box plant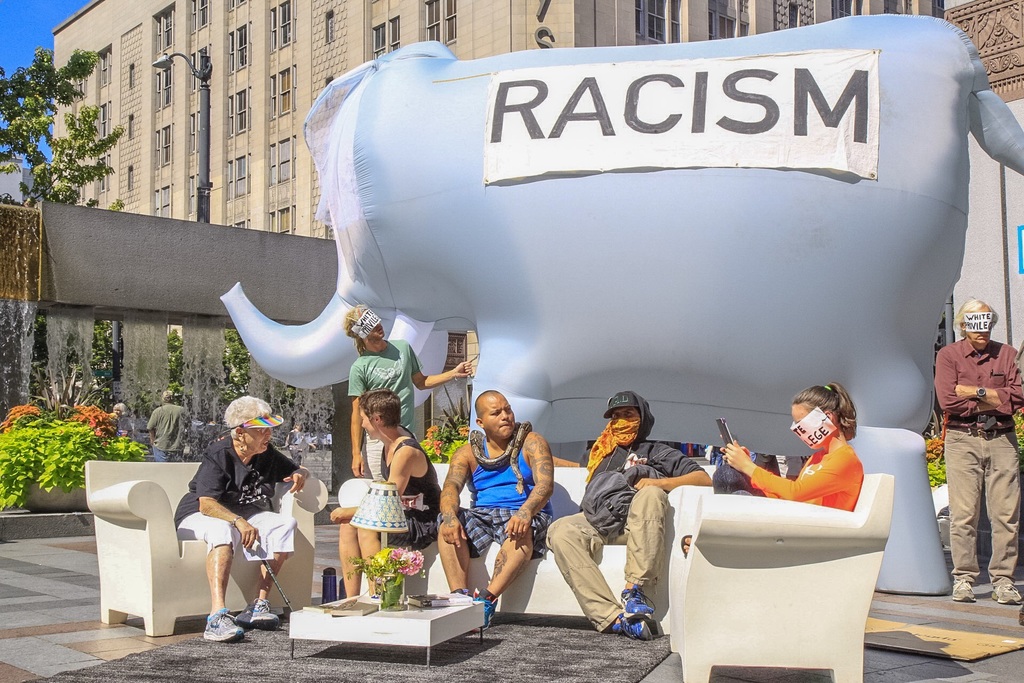
select_region(419, 381, 471, 466)
